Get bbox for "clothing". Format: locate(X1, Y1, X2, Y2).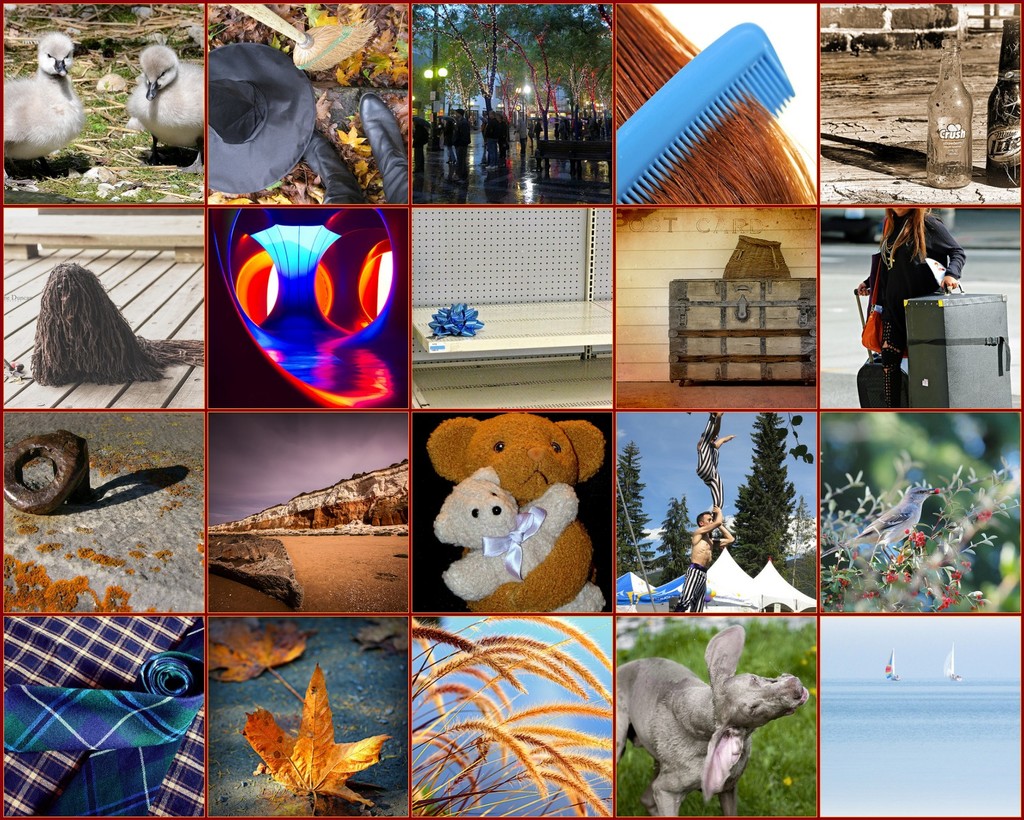
locate(675, 565, 710, 606).
